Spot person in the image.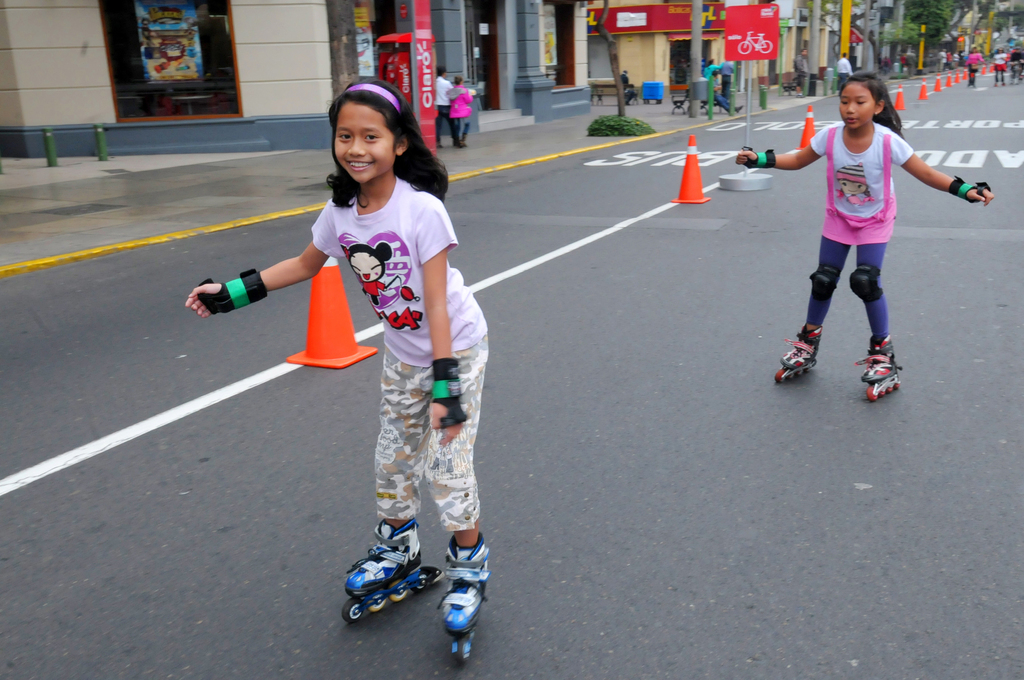
person found at 991, 49, 1014, 86.
